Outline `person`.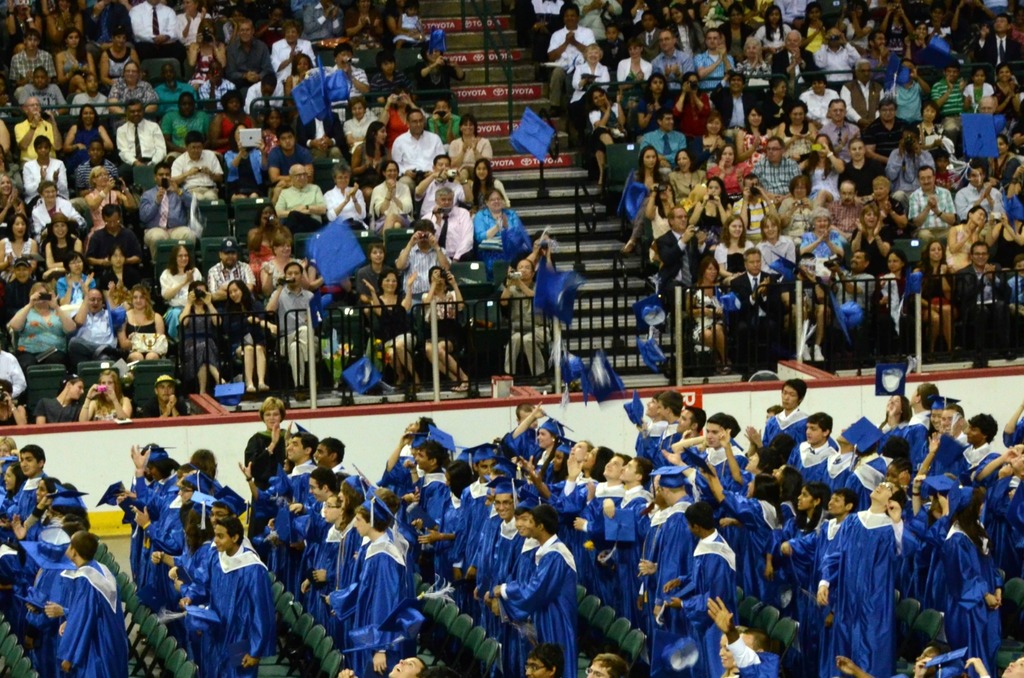
Outline: box=[618, 43, 647, 81].
